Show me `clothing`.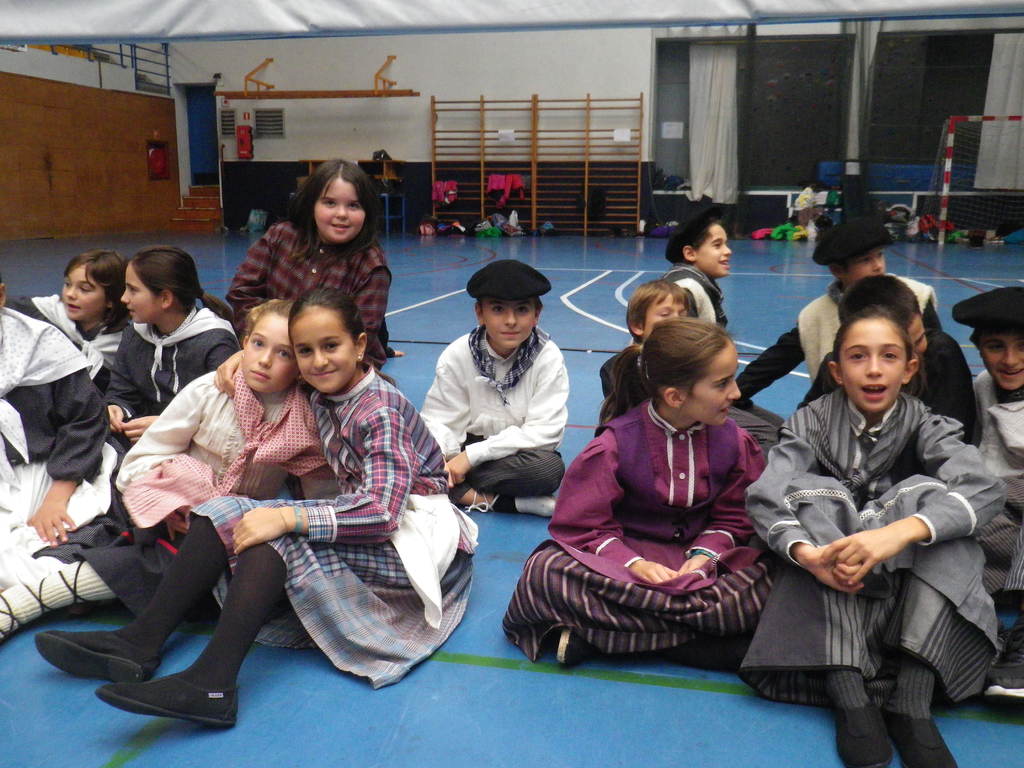
`clothing` is here: detection(0, 216, 1022, 765).
